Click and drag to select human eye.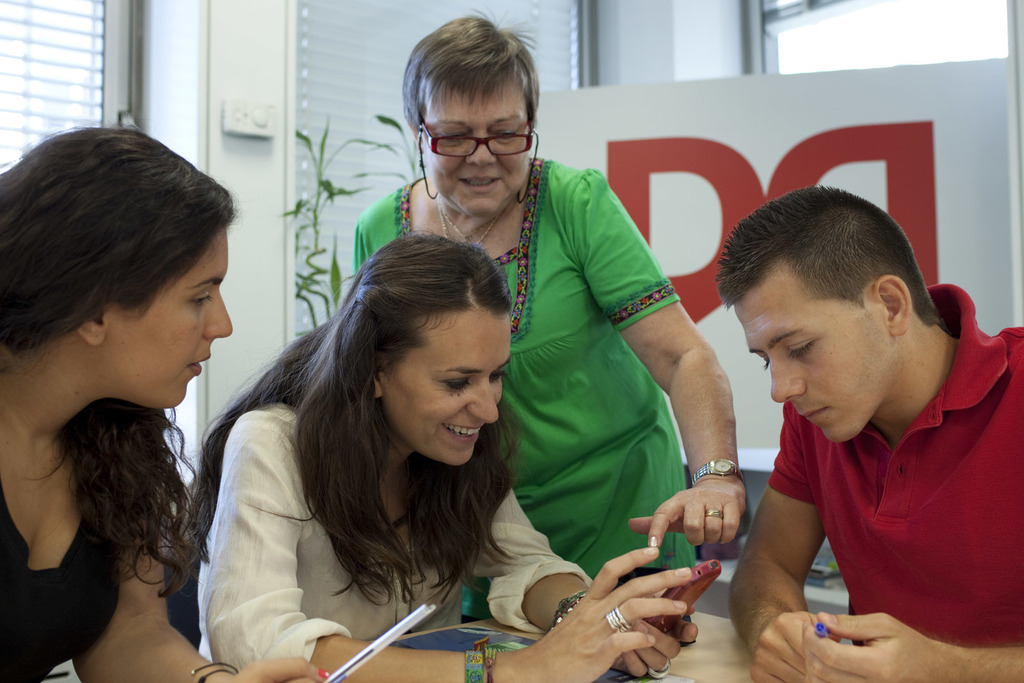
Selection: box(488, 367, 508, 384).
